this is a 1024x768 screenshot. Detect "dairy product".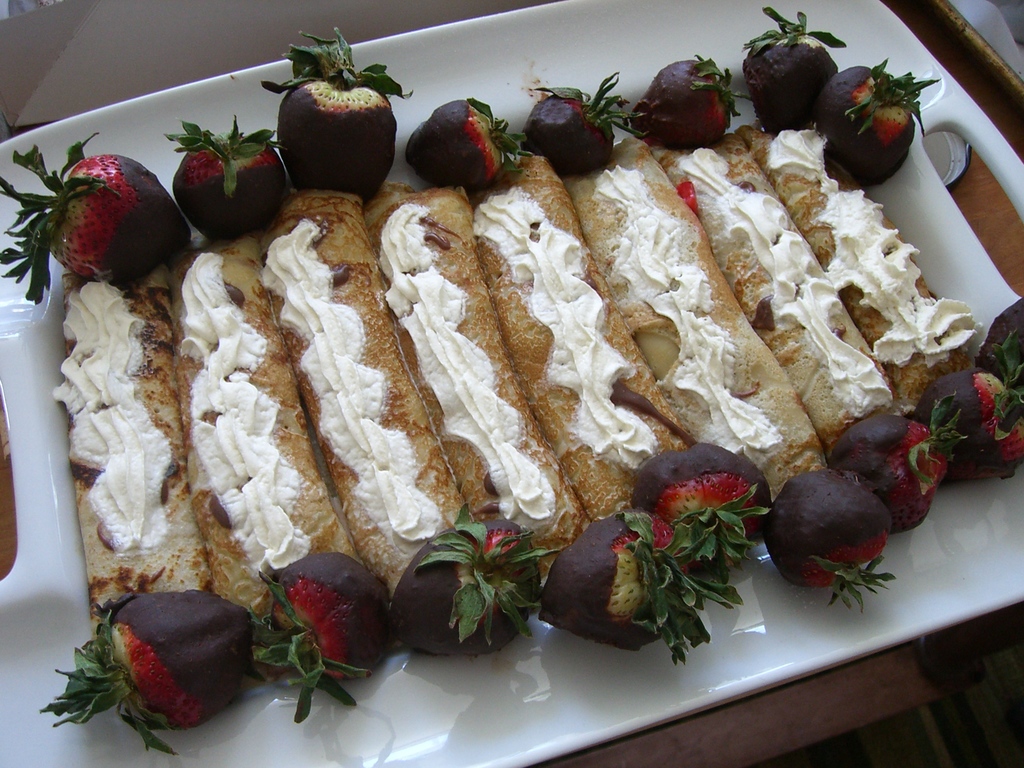
723, 158, 876, 420.
